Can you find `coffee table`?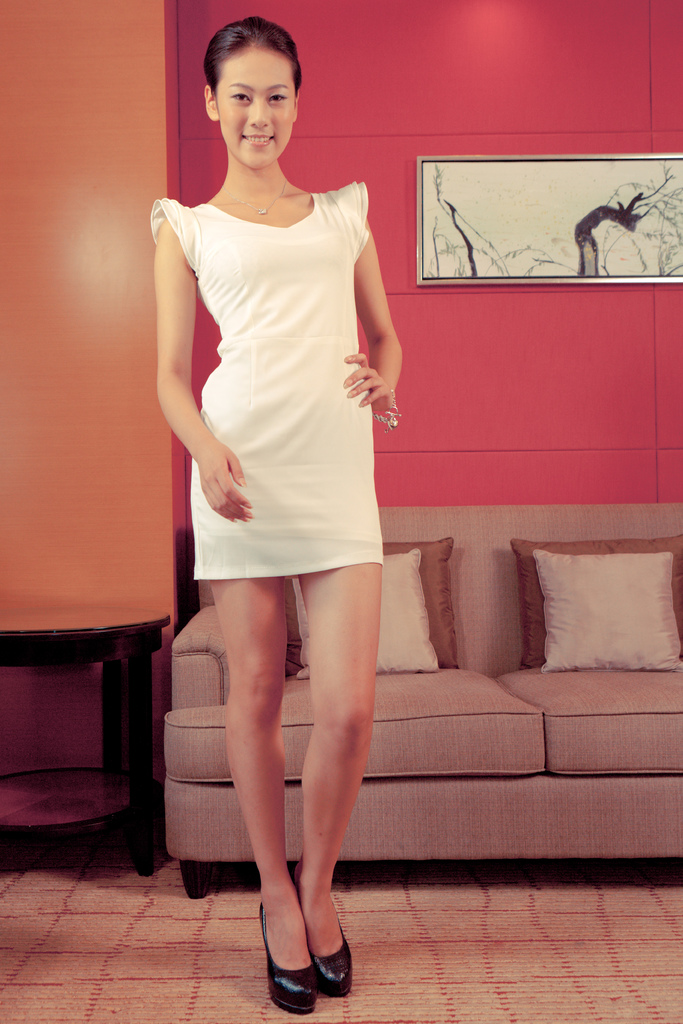
Yes, bounding box: bbox=(15, 614, 166, 858).
